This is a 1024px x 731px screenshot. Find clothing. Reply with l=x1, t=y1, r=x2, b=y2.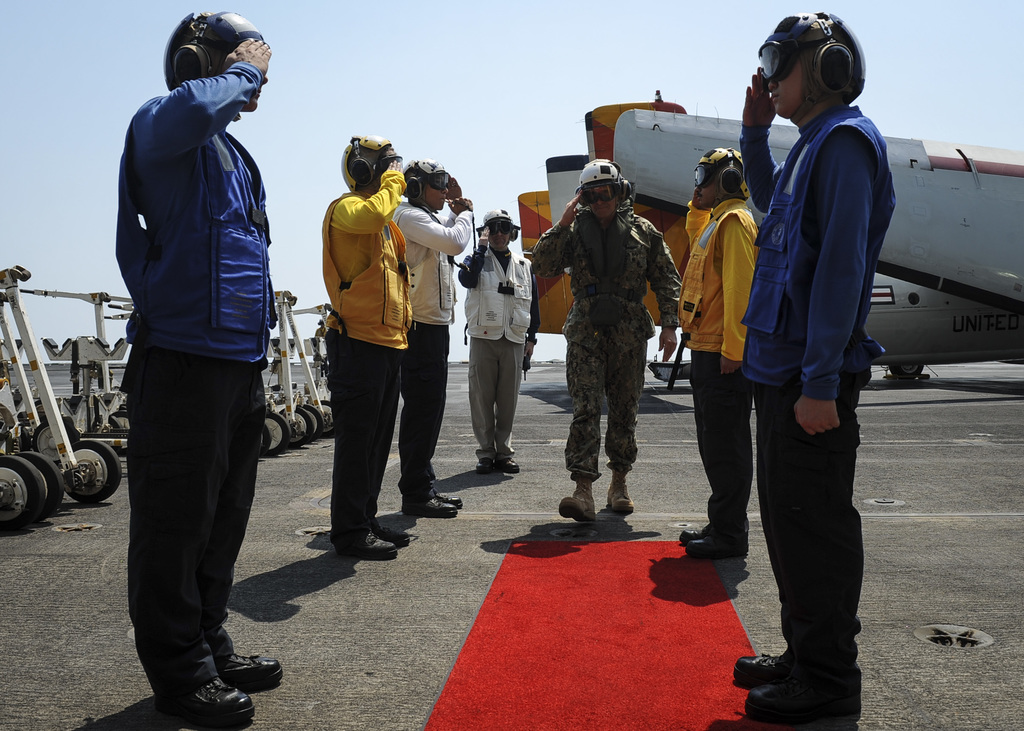
l=675, t=193, r=760, b=547.
